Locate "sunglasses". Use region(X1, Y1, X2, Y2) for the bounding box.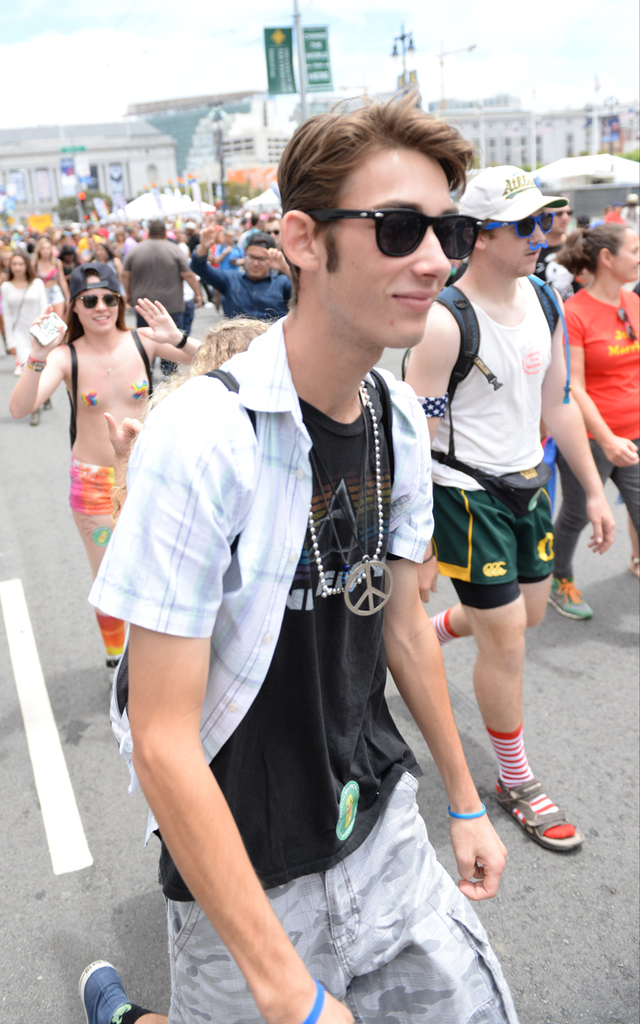
region(483, 212, 553, 239).
